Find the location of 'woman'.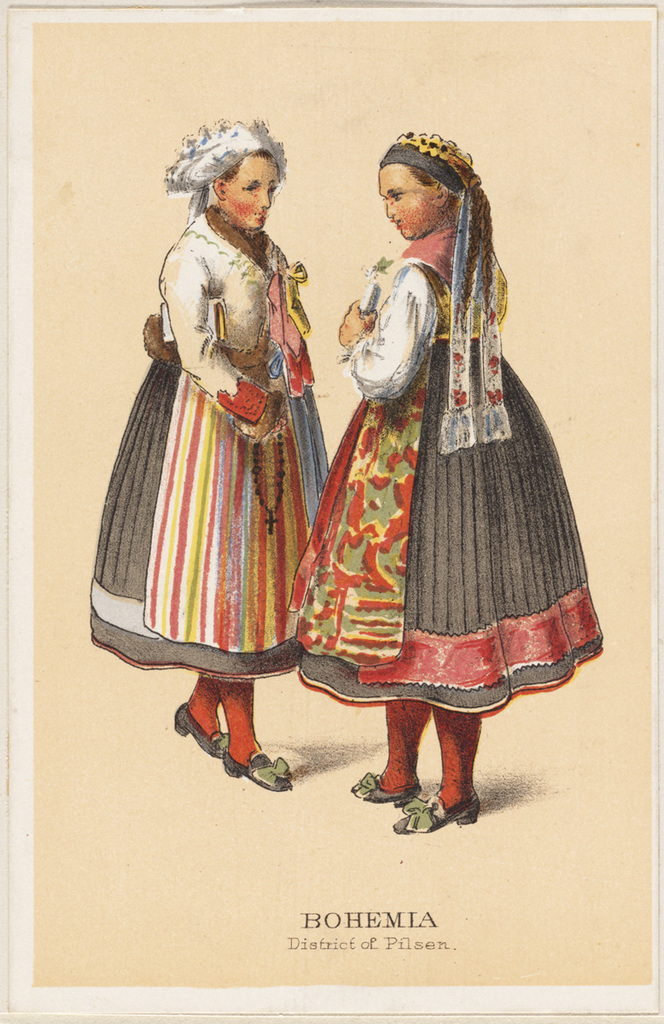
Location: <box>266,119,614,841</box>.
